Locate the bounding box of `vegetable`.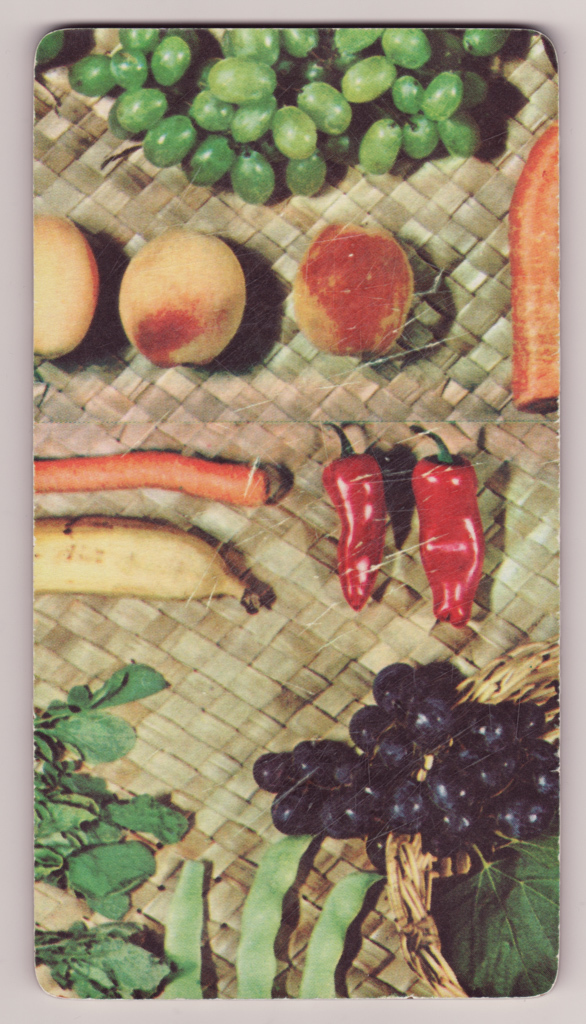
Bounding box: bbox=[508, 125, 560, 416].
